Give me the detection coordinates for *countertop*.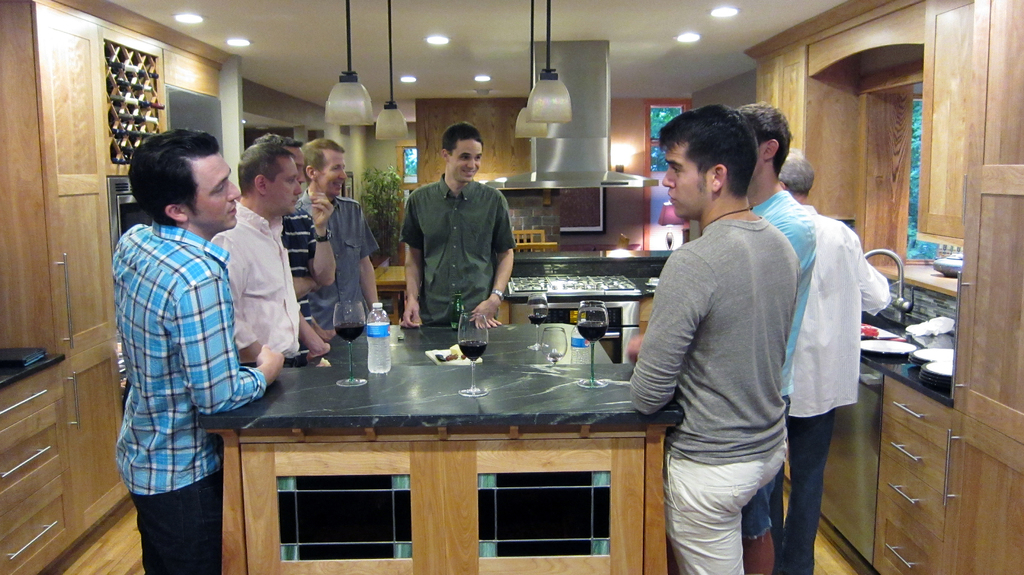
<bbox>500, 279, 653, 304</bbox>.
